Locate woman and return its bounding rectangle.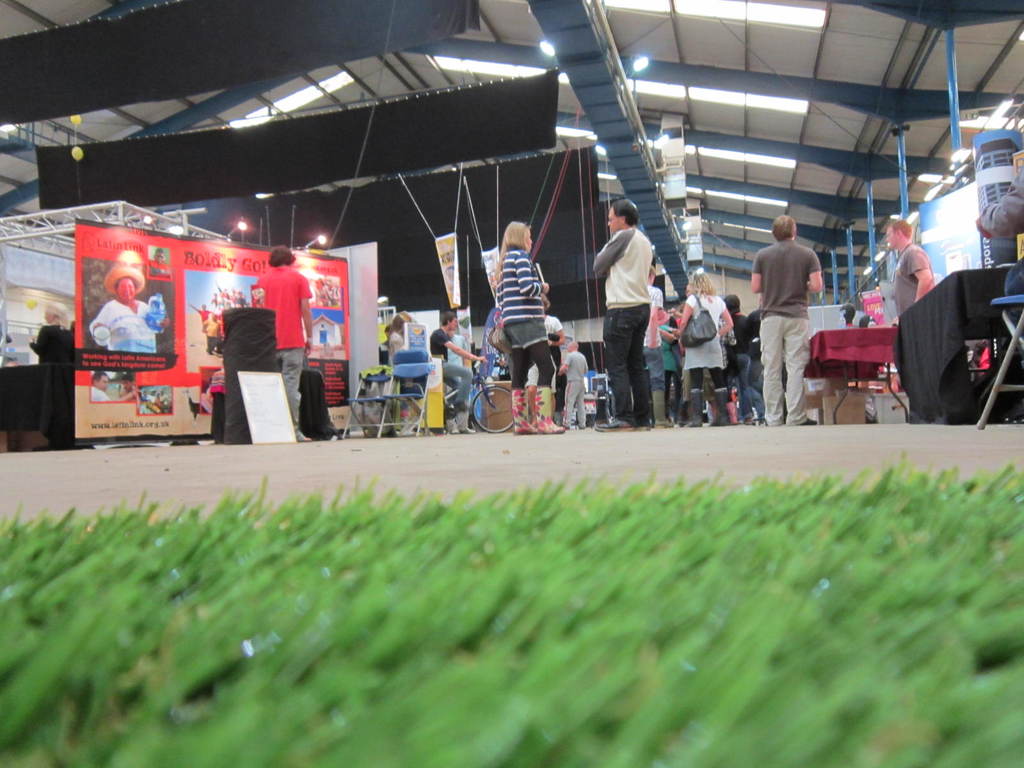
[x1=29, y1=305, x2=76, y2=364].
